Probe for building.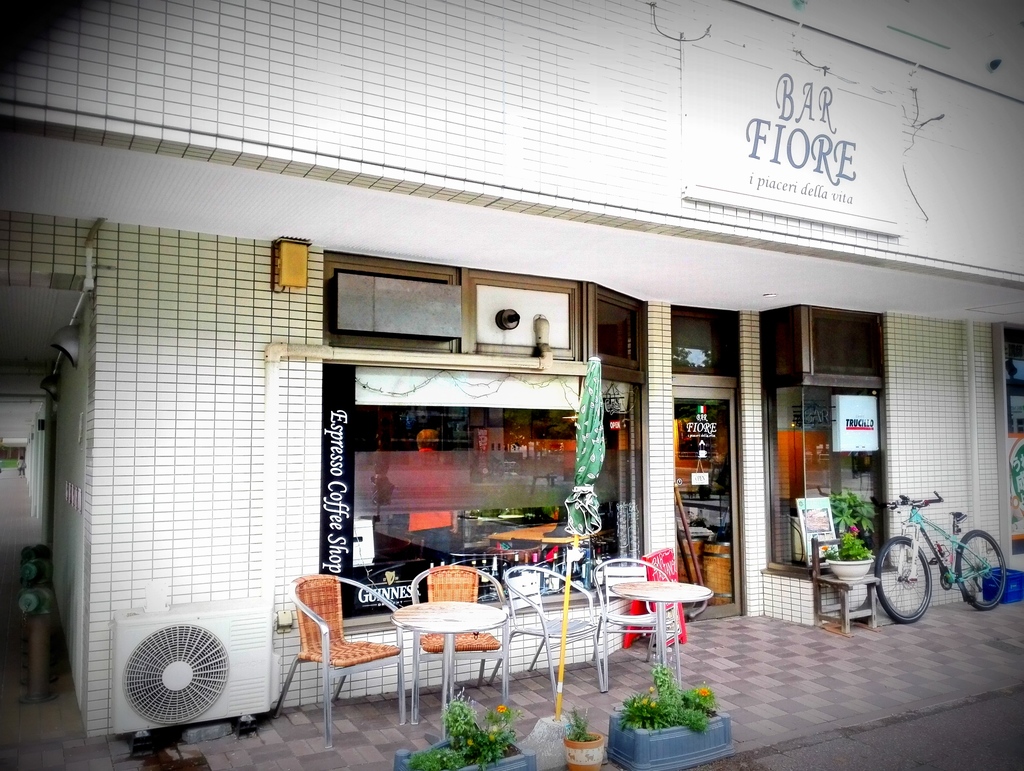
Probe result: [left=0, top=0, right=1023, bottom=738].
